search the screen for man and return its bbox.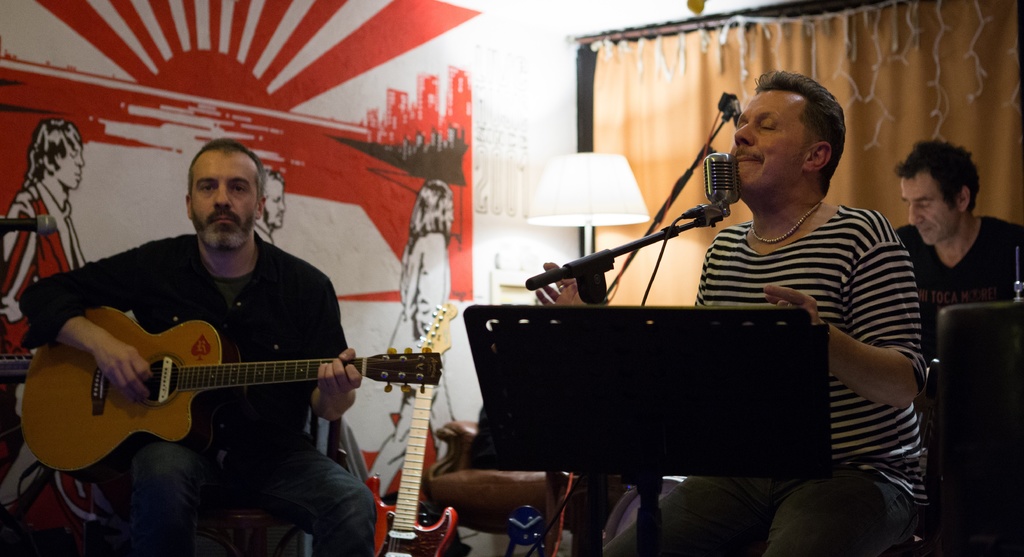
Found: (x1=19, y1=142, x2=380, y2=556).
